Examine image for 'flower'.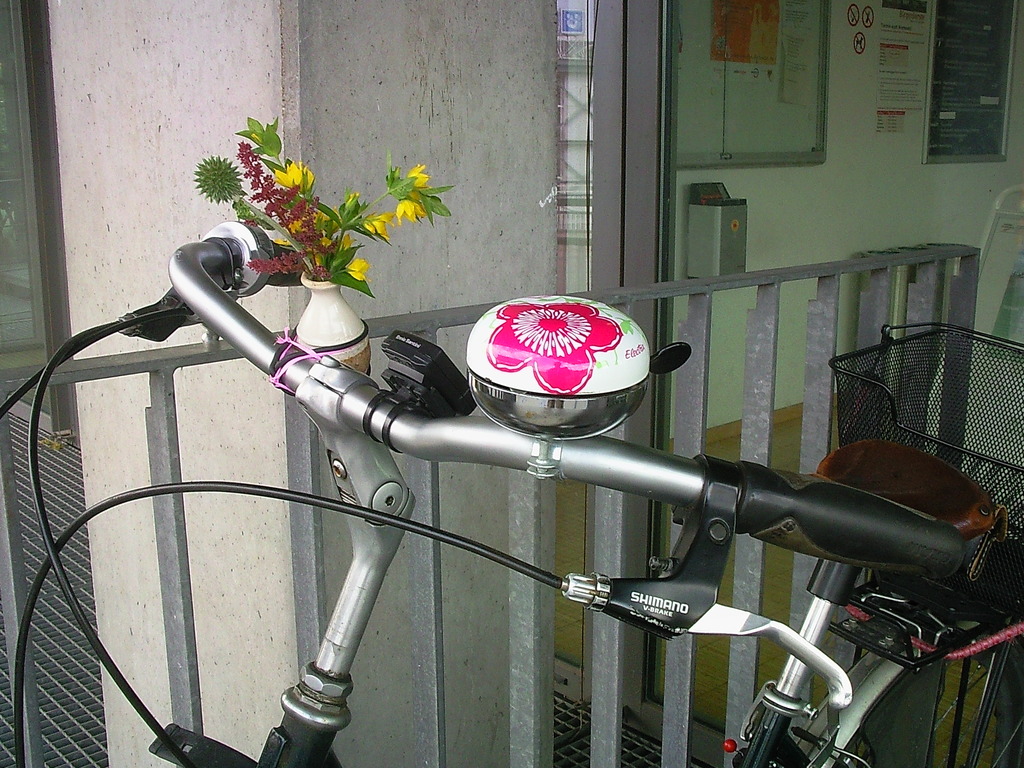
Examination result: [276,156,312,196].
